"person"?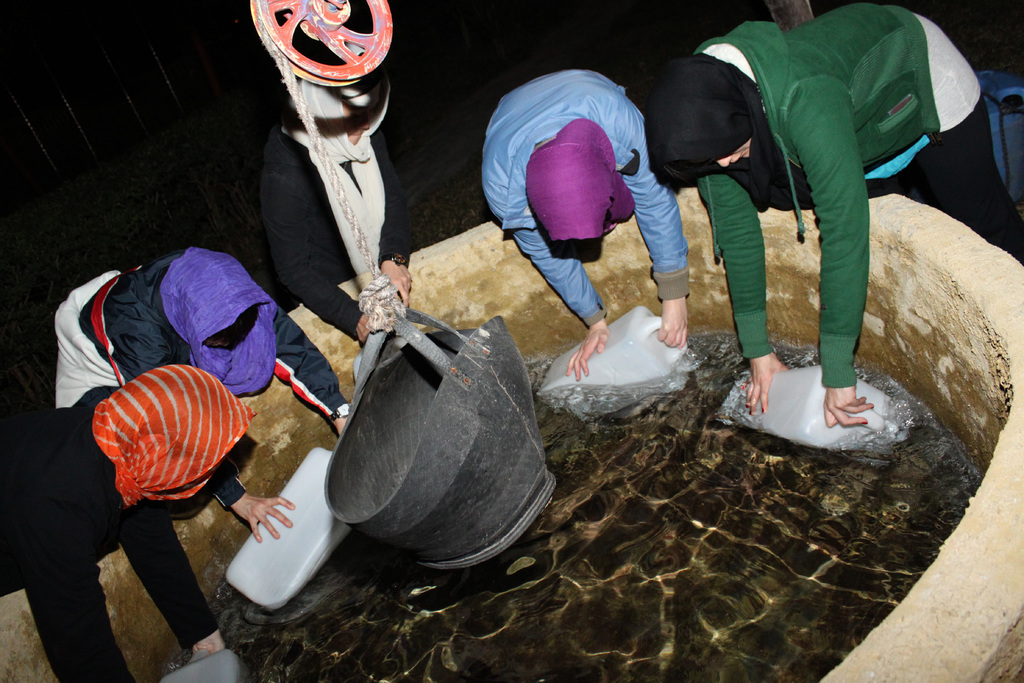
Rect(258, 66, 414, 354)
